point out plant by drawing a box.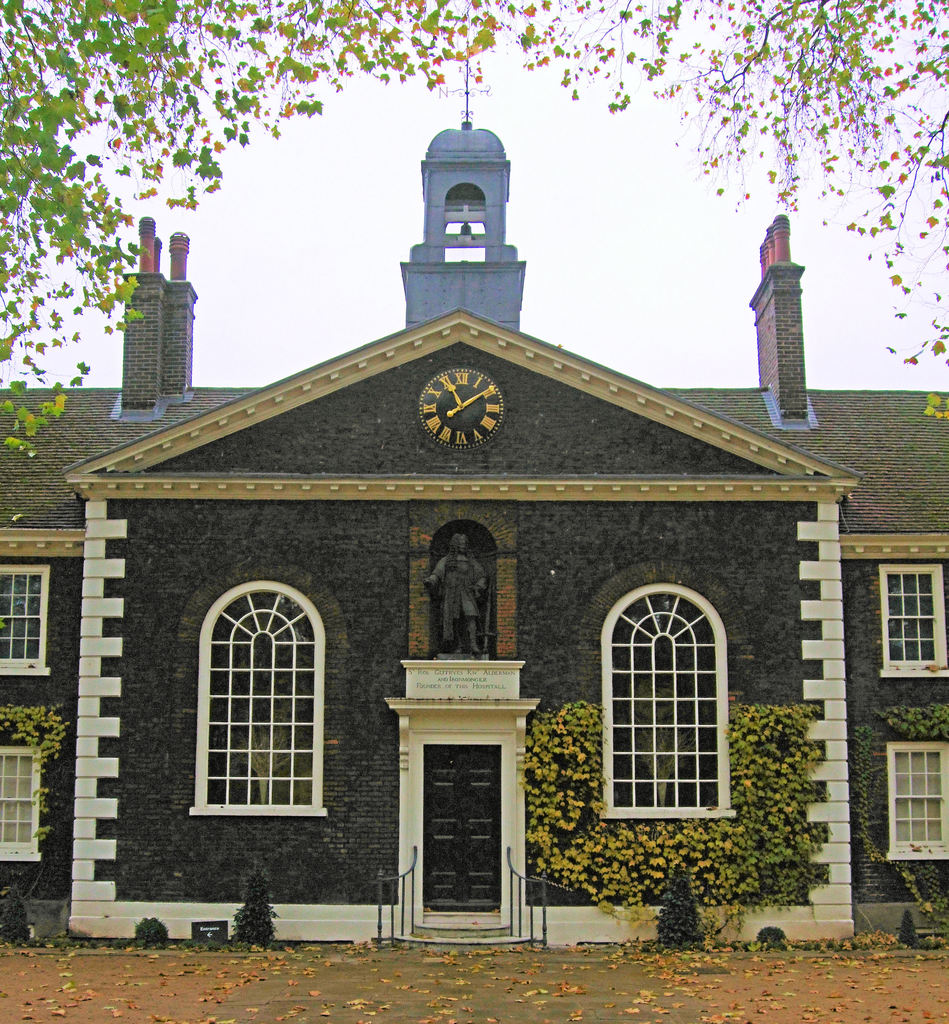
(x1=911, y1=875, x2=948, y2=934).
